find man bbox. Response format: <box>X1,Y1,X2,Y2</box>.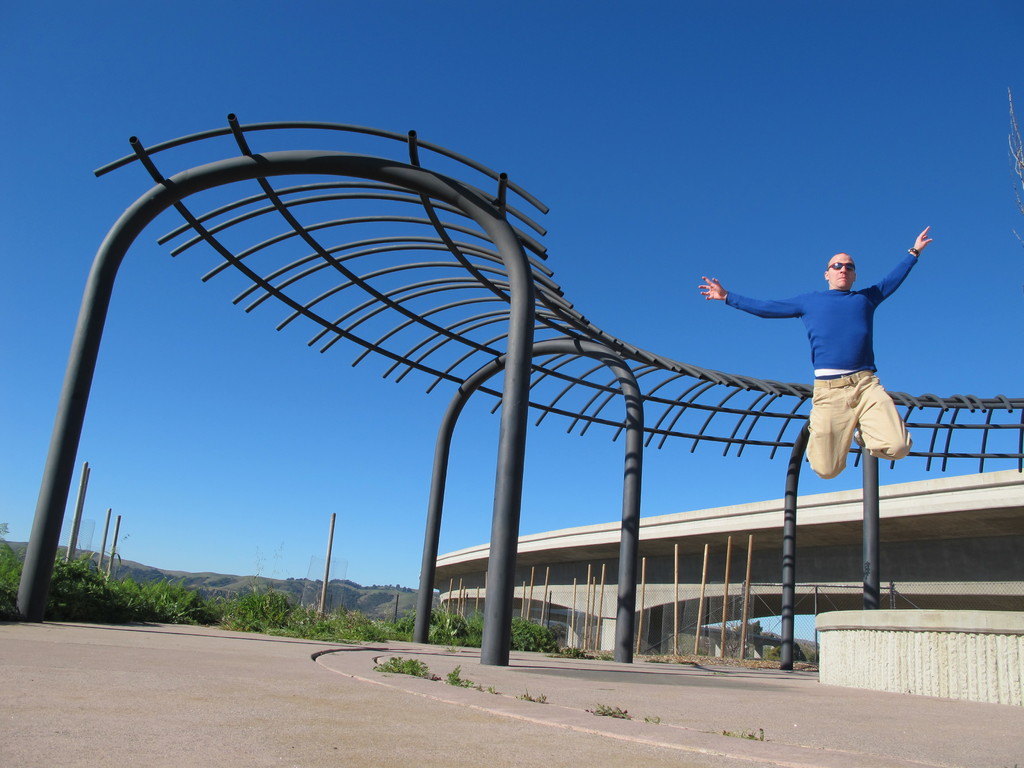
<box>702,237,937,655</box>.
